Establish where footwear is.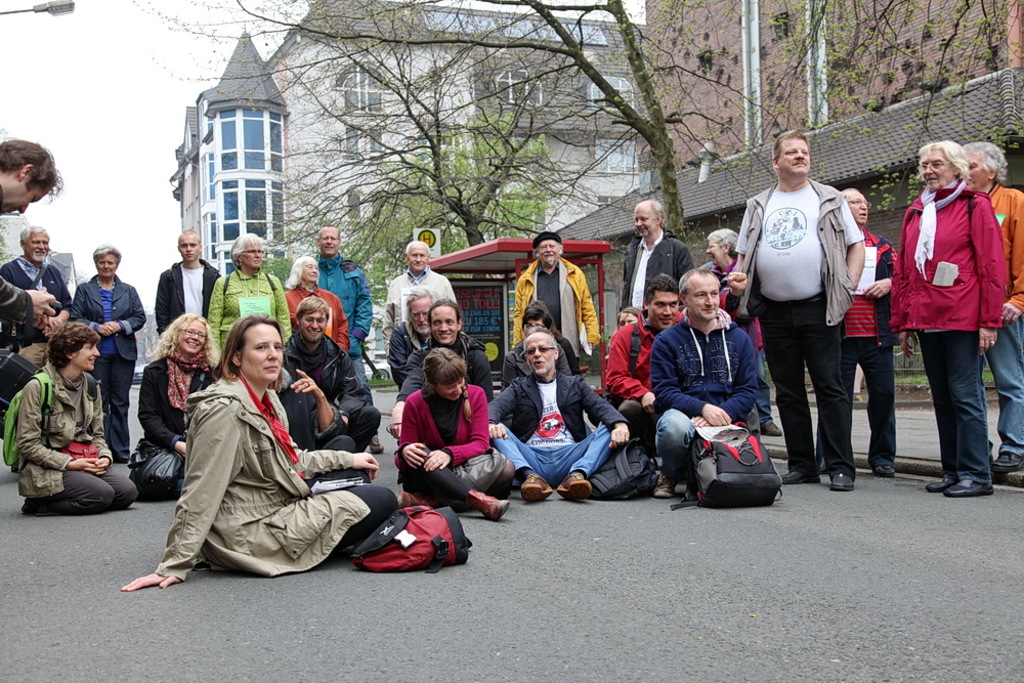
Established at pyautogui.locateOnScreen(779, 465, 822, 486).
